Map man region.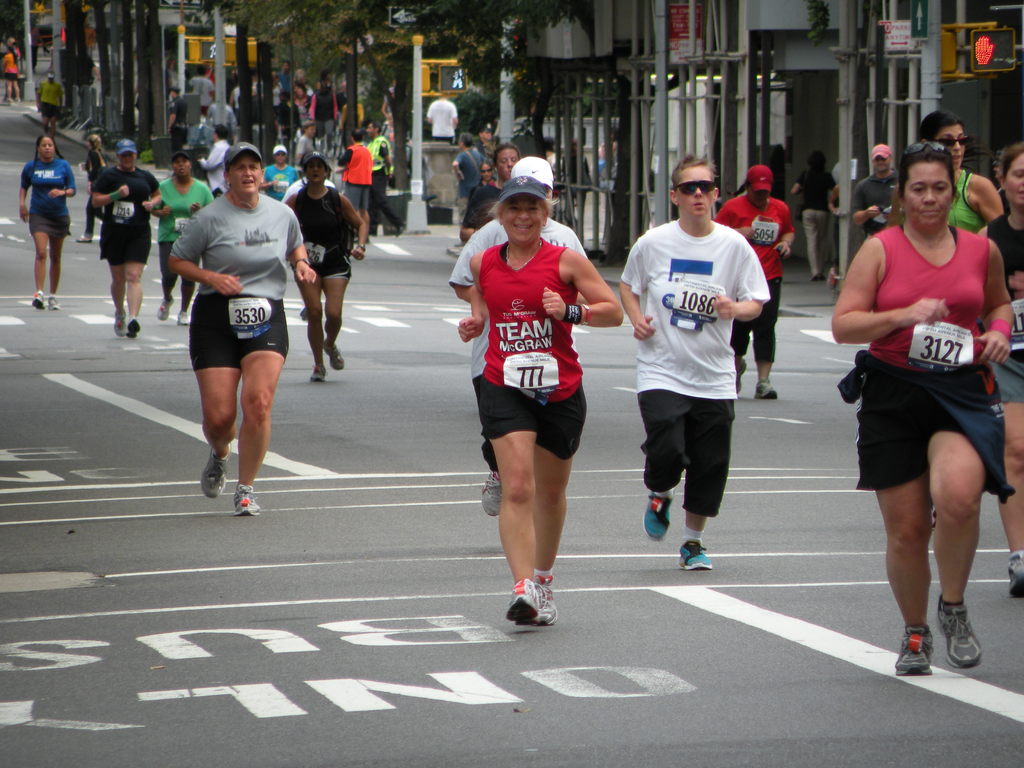
Mapped to (left=716, top=170, right=796, bottom=418).
